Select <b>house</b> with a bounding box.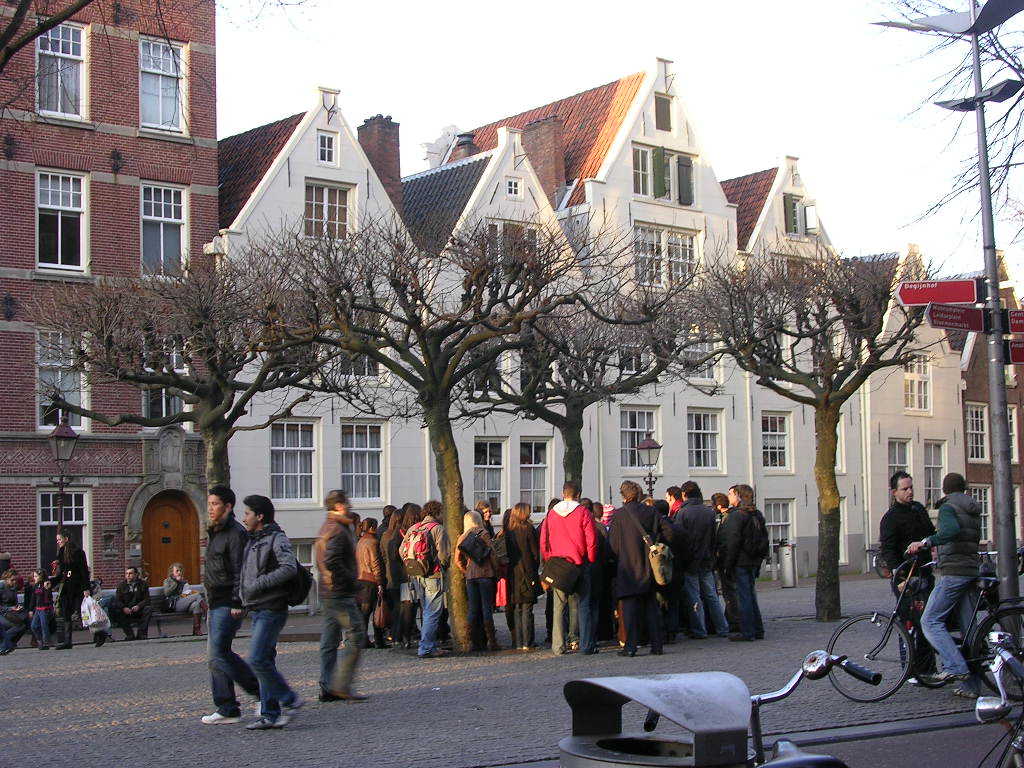
234:82:599:592.
